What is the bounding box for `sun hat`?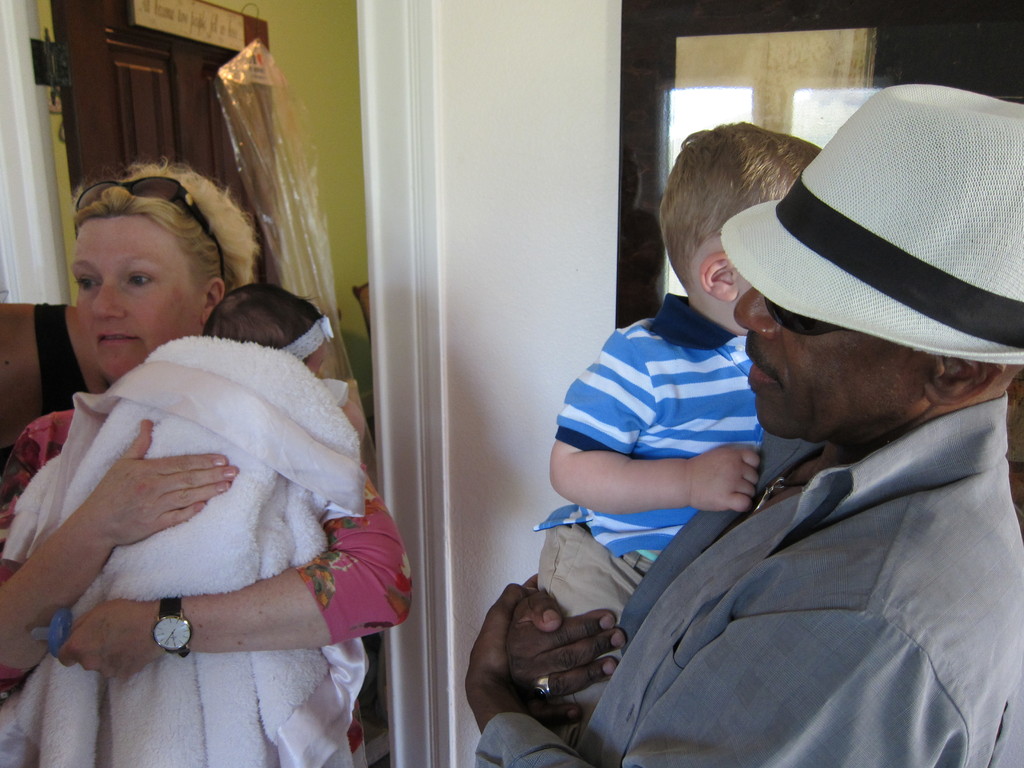
l=726, t=83, r=1023, b=384.
